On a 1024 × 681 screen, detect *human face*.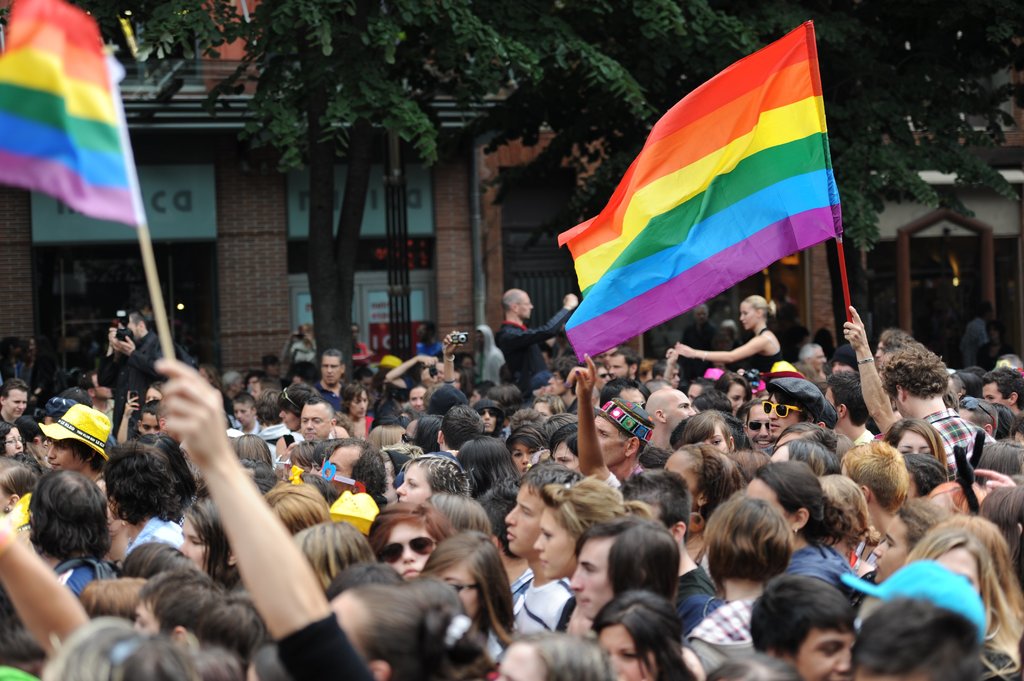
left=932, top=549, right=982, bottom=594.
